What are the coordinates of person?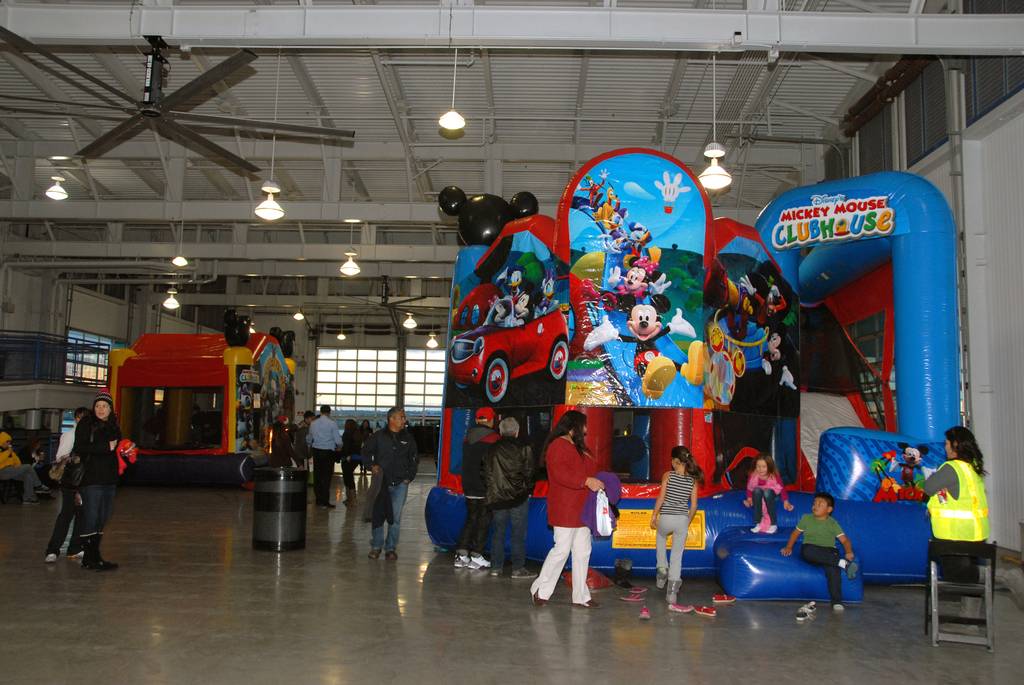
region(910, 427, 992, 602).
